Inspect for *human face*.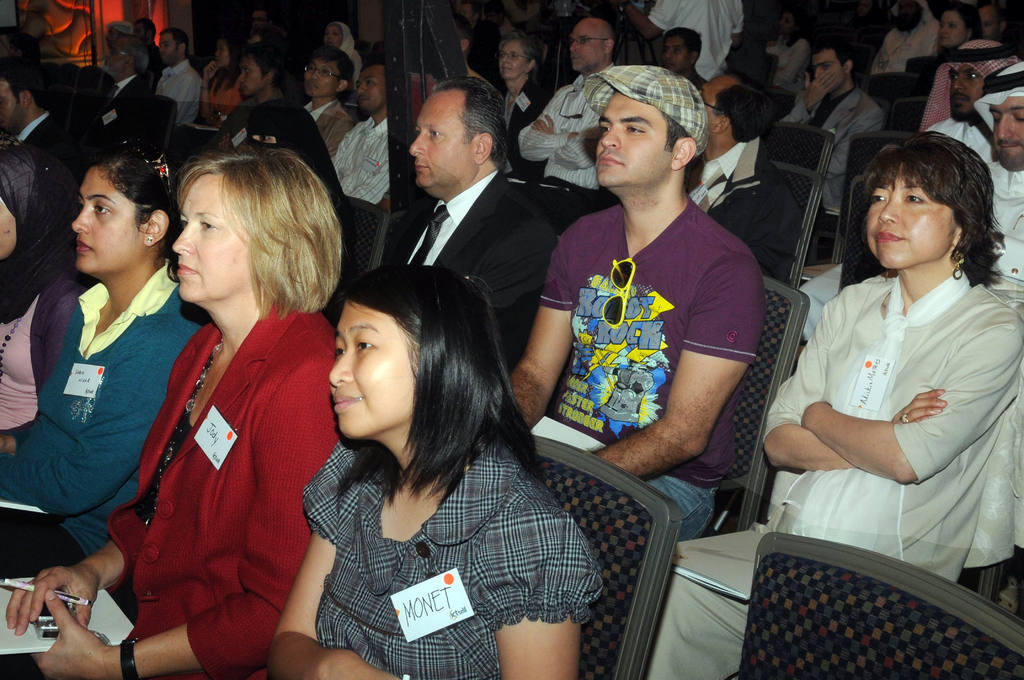
Inspection: select_region(570, 26, 605, 68).
